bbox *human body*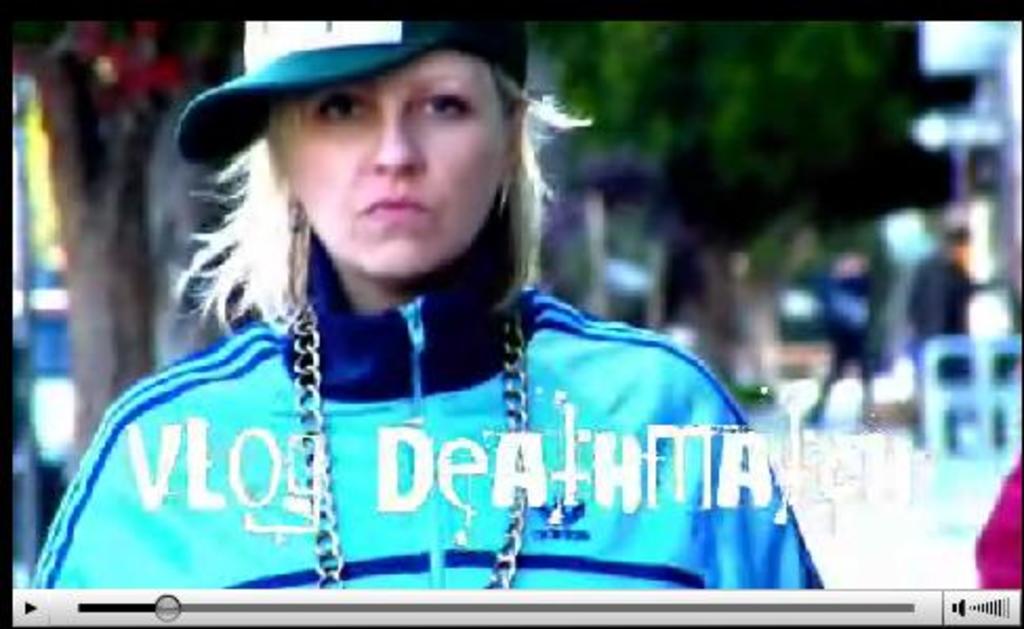
<box>17,44,828,589</box>
